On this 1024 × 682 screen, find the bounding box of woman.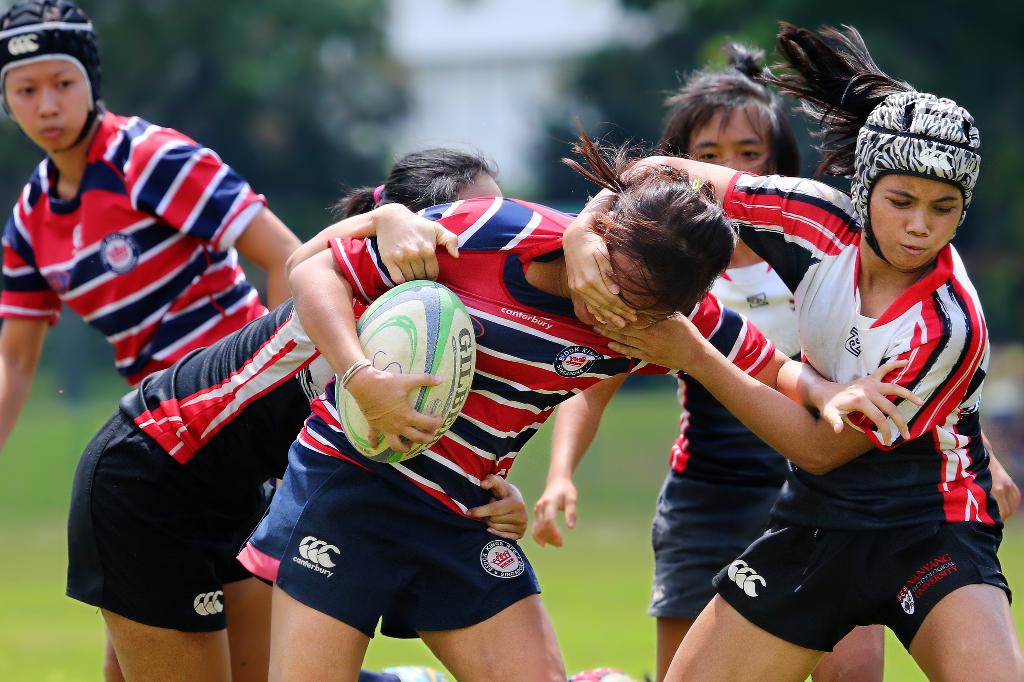
Bounding box: [598,90,1011,681].
